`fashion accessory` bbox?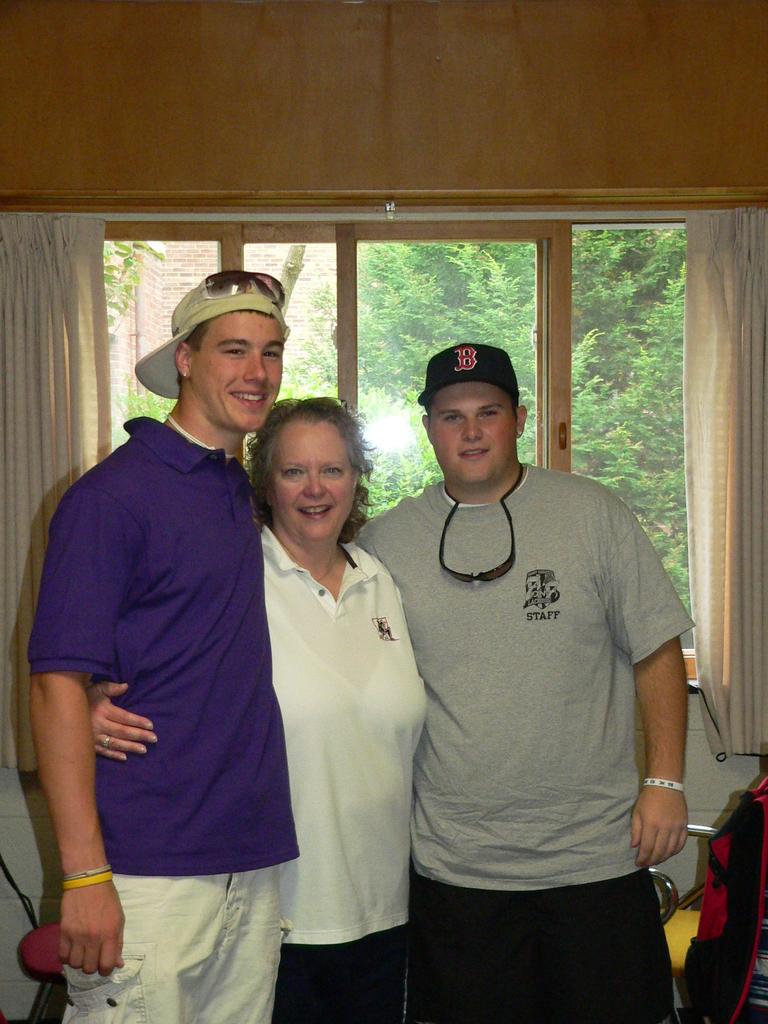
bbox(102, 735, 109, 747)
